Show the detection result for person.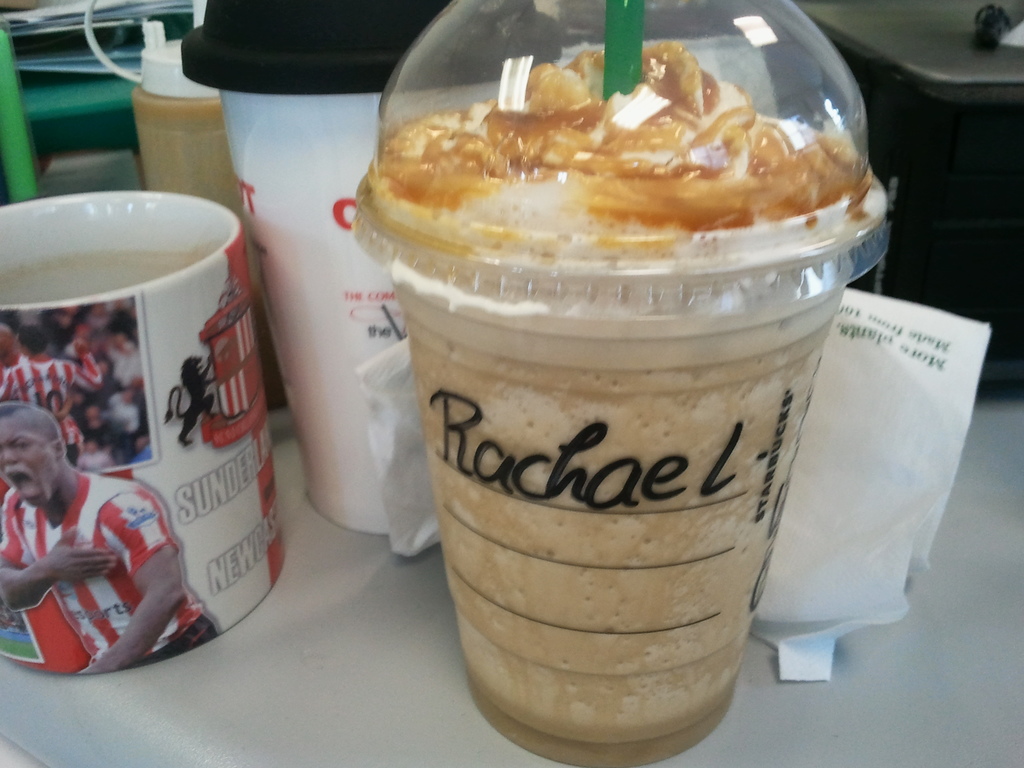
bbox(0, 402, 216, 675).
